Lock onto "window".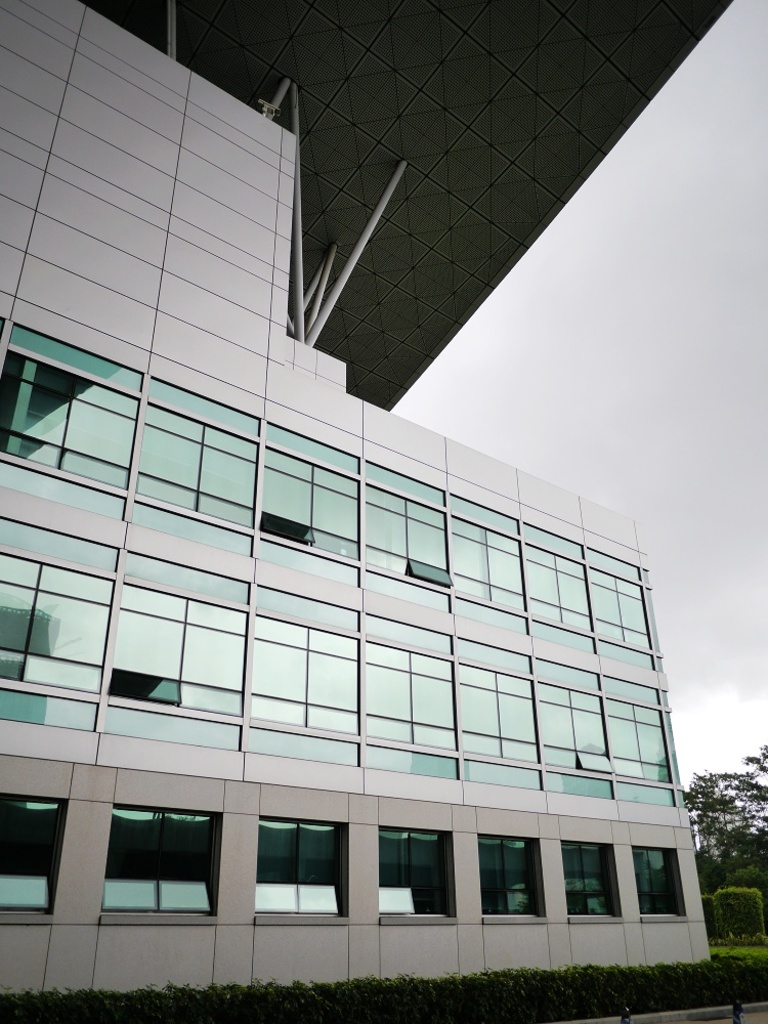
Locked: rect(100, 802, 214, 913).
